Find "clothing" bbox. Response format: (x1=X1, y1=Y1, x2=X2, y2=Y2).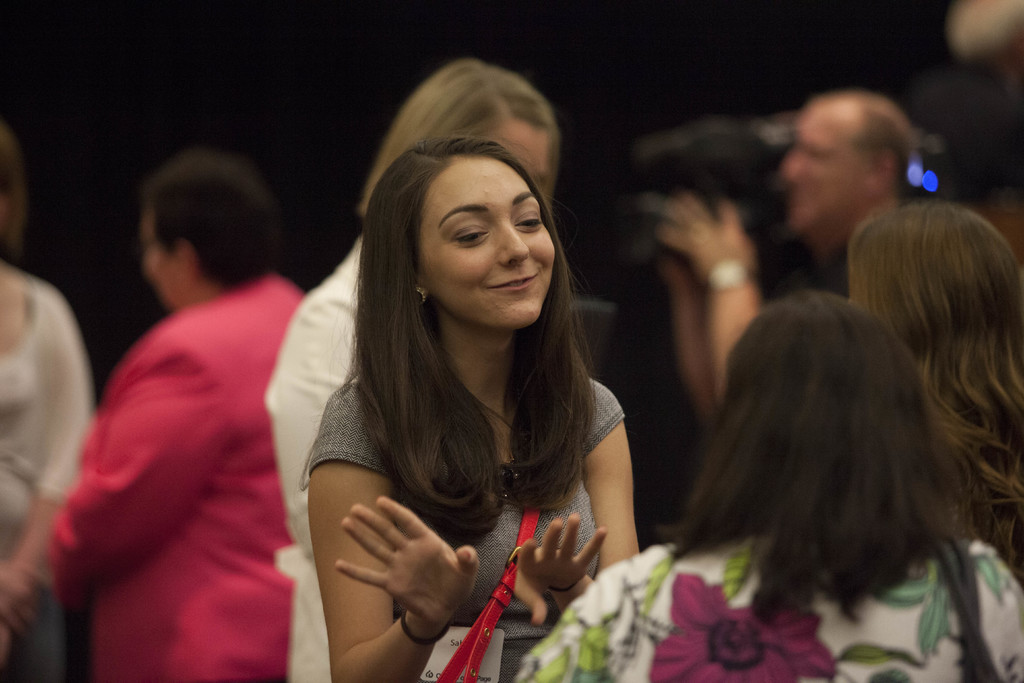
(x1=0, y1=276, x2=102, y2=682).
